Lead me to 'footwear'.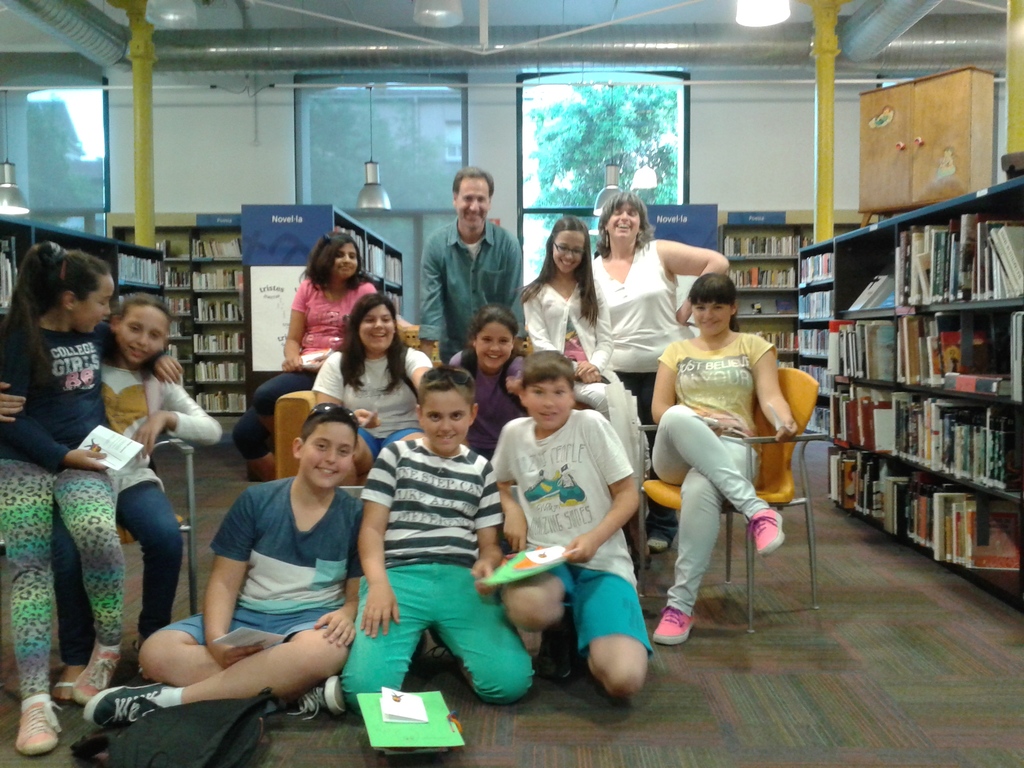
Lead to box=[749, 504, 785, 557].
